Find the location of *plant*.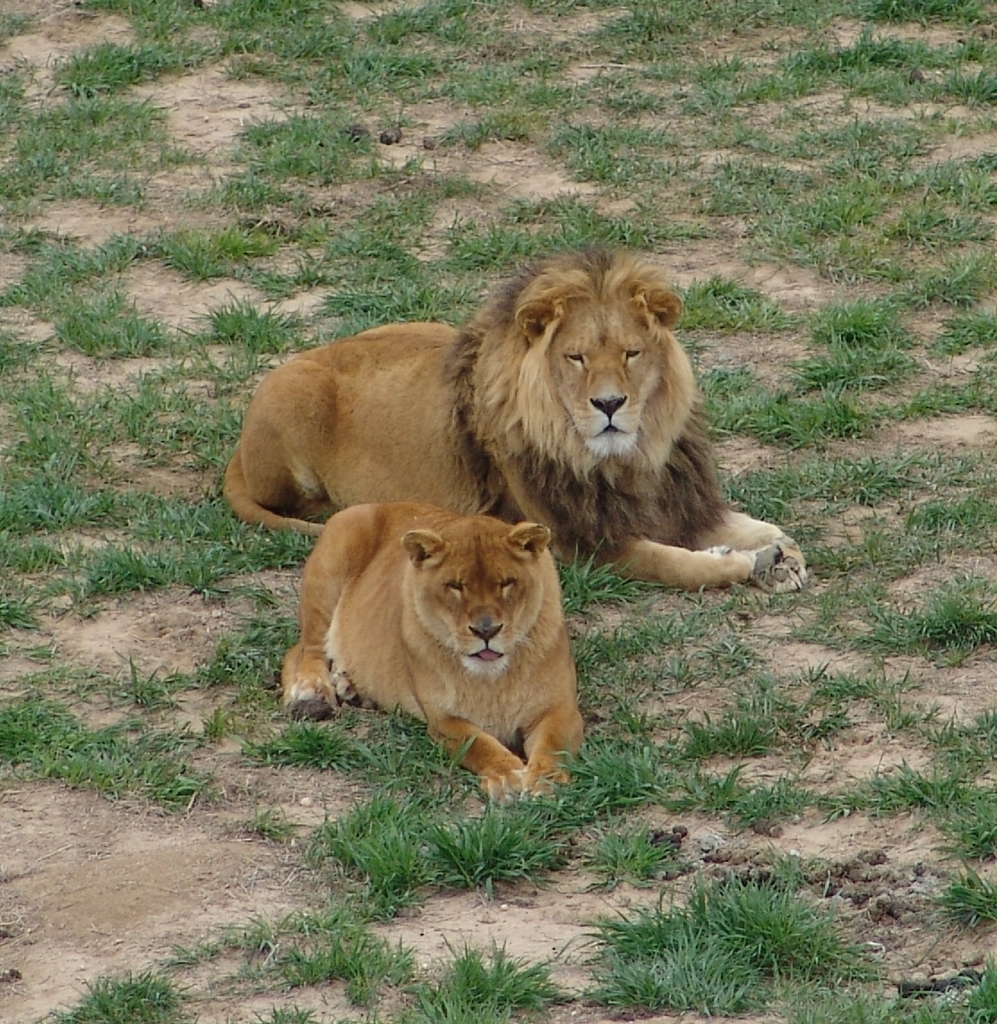
Location: 373, 715, 475, 802.
